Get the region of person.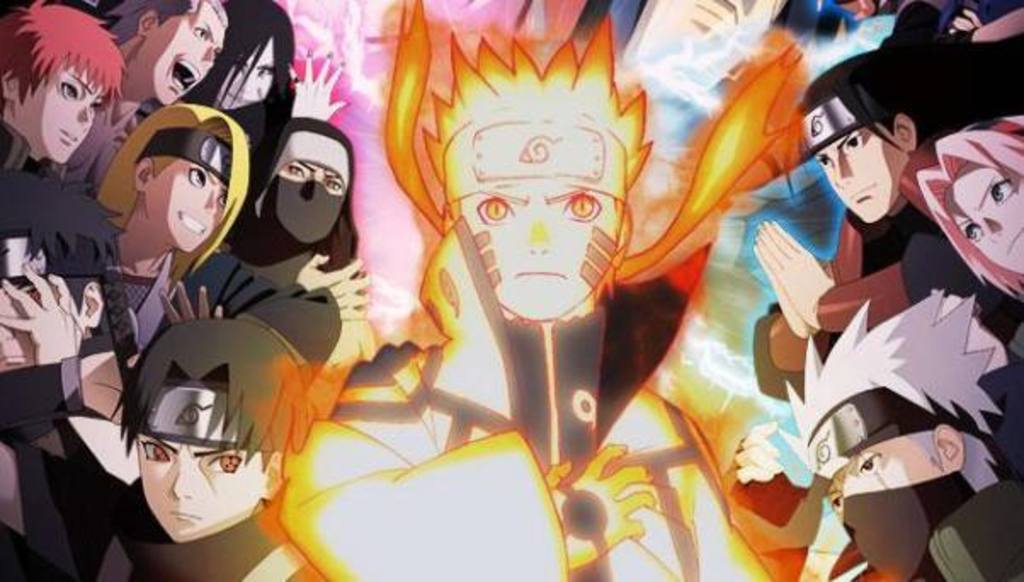
region(338, 0, 827, 543).
